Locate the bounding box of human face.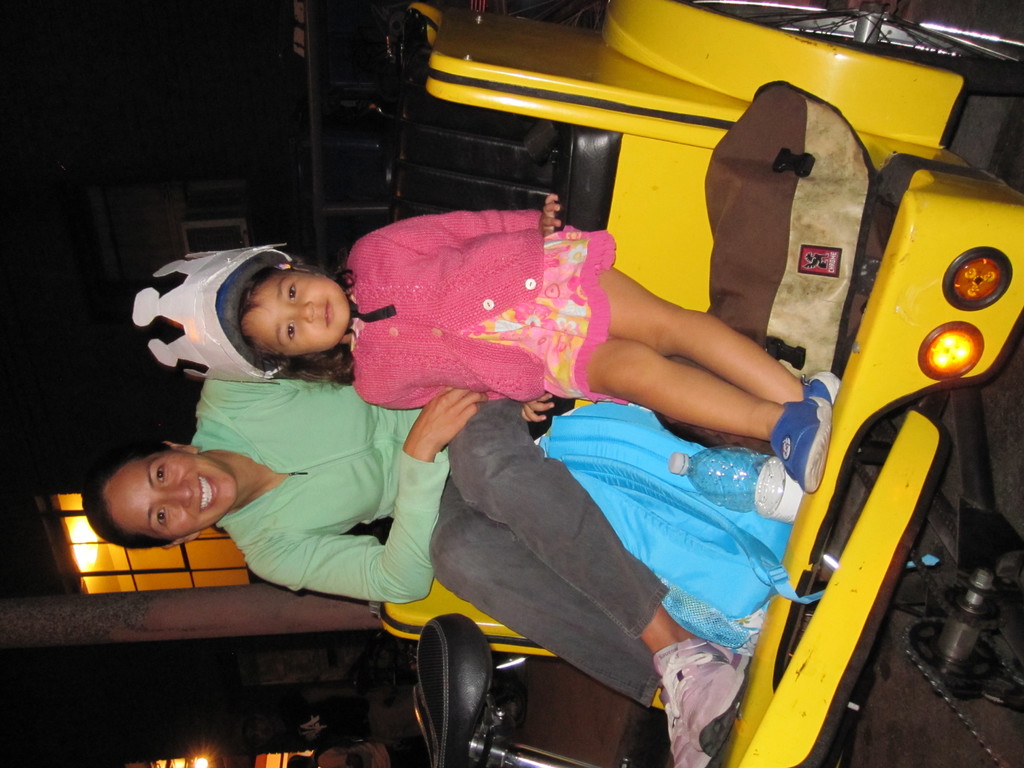
Bounding box: left=241, top=271, right=351, bottom=356.
